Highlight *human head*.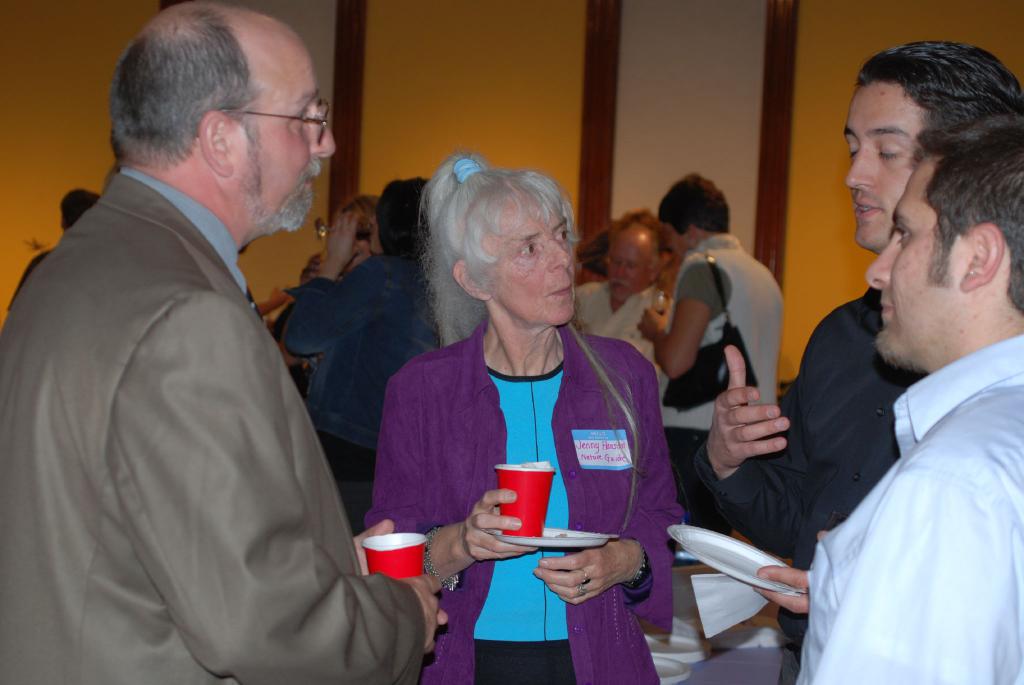
Highlighted region: x1=837 y1=39 x2=1023 y2=257.
